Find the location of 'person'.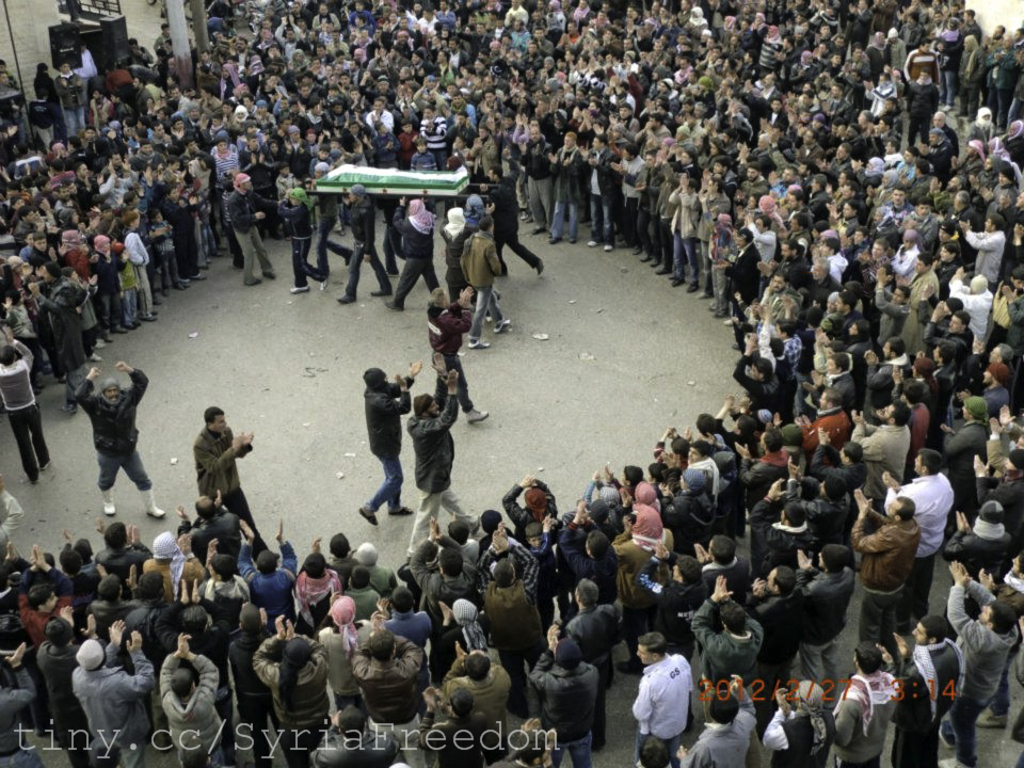
Location: region(70, 355, 162, 522).
